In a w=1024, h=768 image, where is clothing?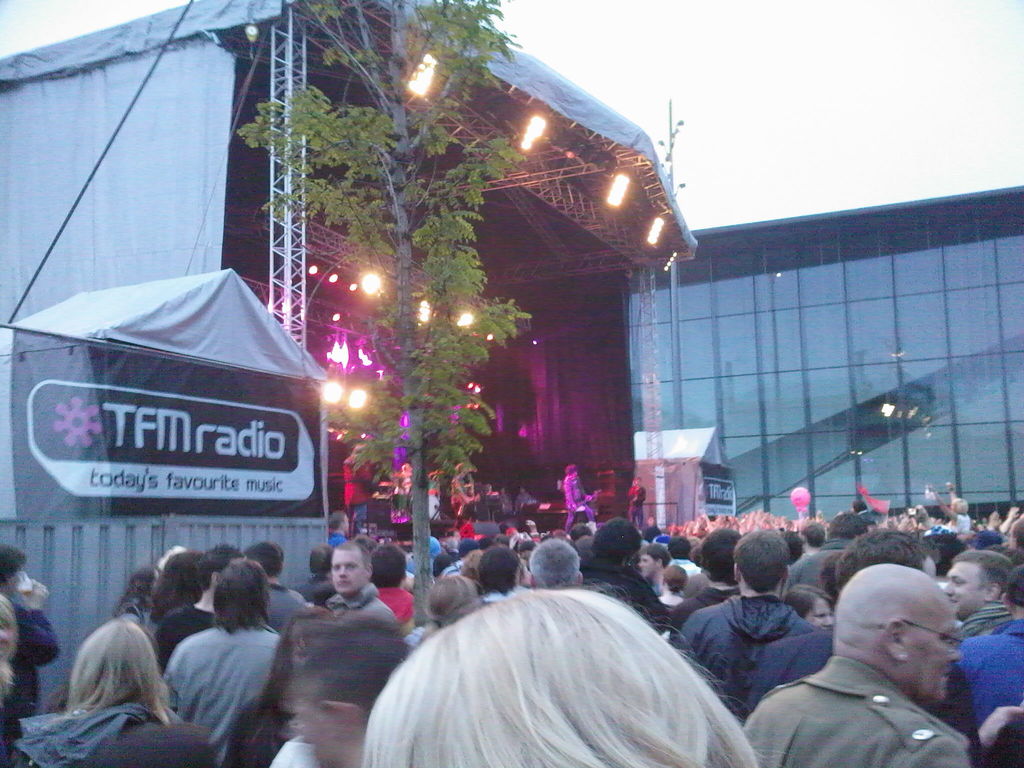
[566, 475, 593, 526].
